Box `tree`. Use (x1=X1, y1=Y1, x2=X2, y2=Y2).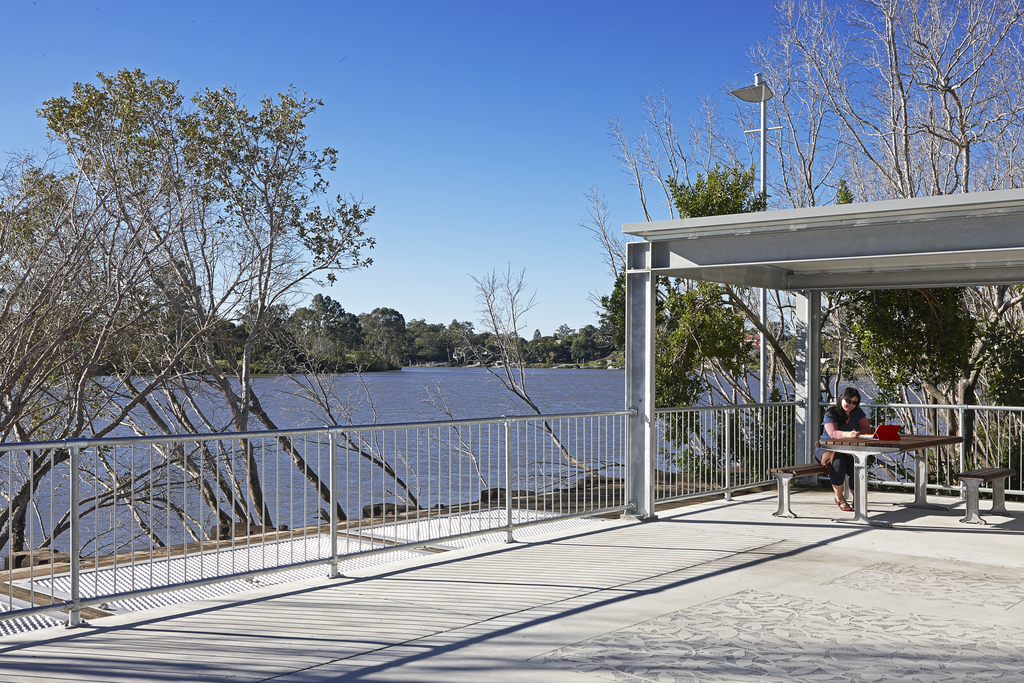
(x1=740, y1=0, x2=1023, y2=488).
